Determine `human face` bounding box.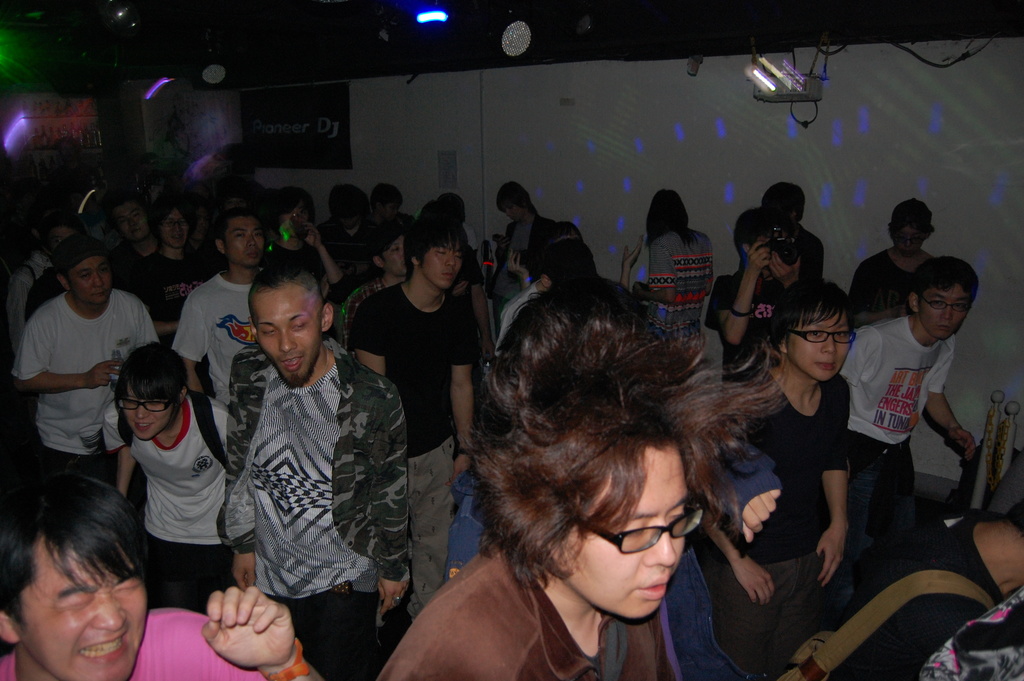
Determined: BBox(10, 533, 147, 680).
